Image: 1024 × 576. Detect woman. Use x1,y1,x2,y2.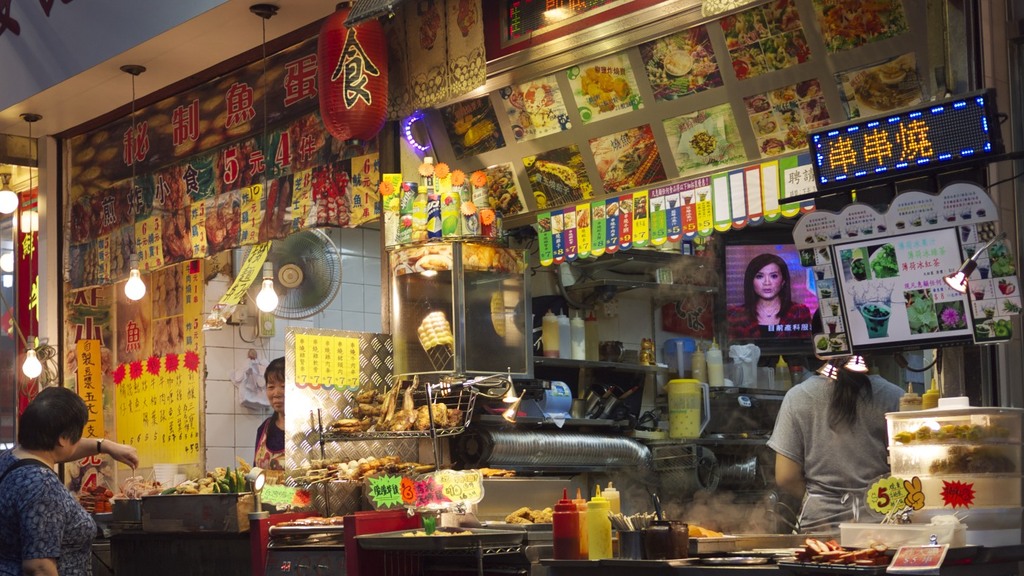
732,245,829,354.
